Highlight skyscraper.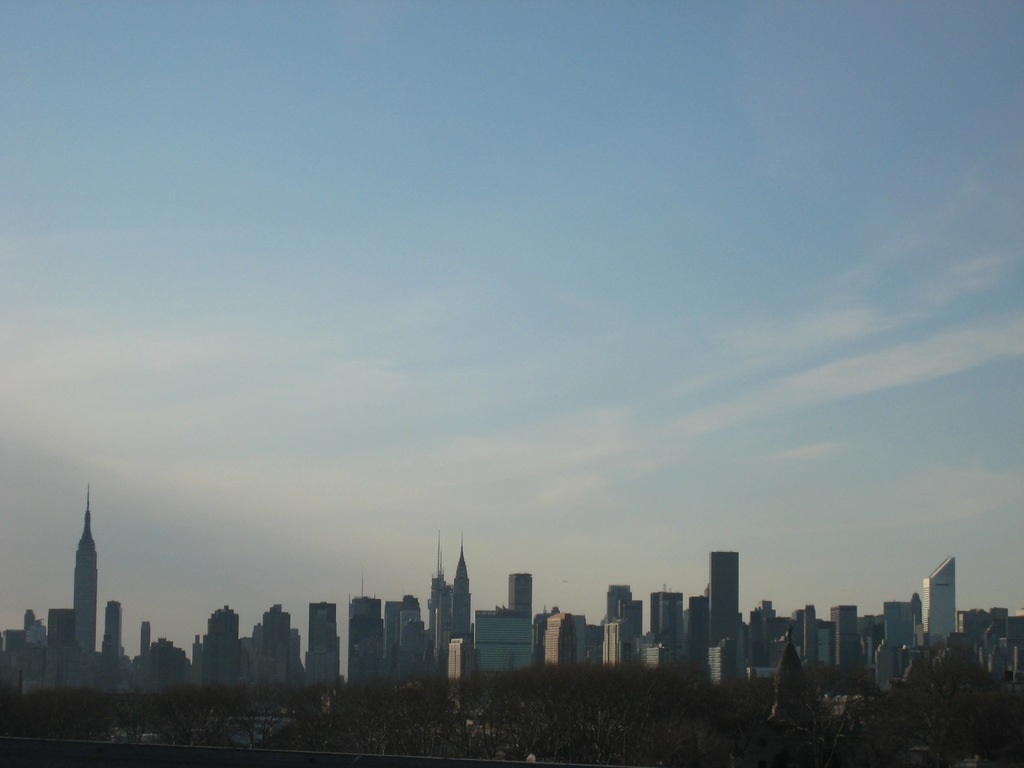
Highlighted region: <box>395,594,436,676</box>.
